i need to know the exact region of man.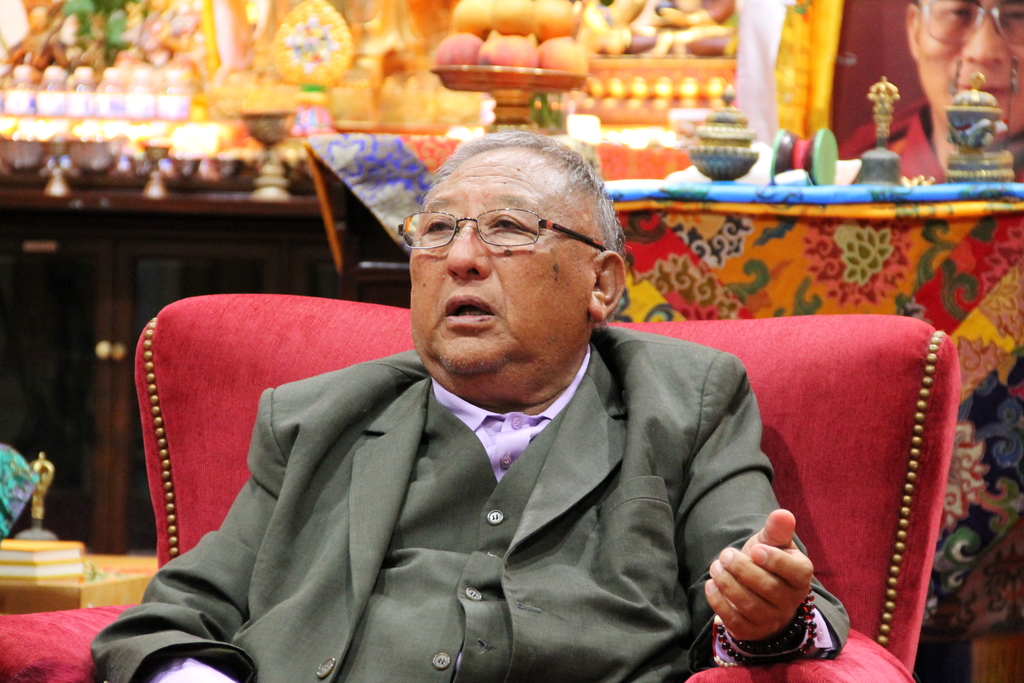
Region: [left=829, top=0, right=1023, bottom=188].
